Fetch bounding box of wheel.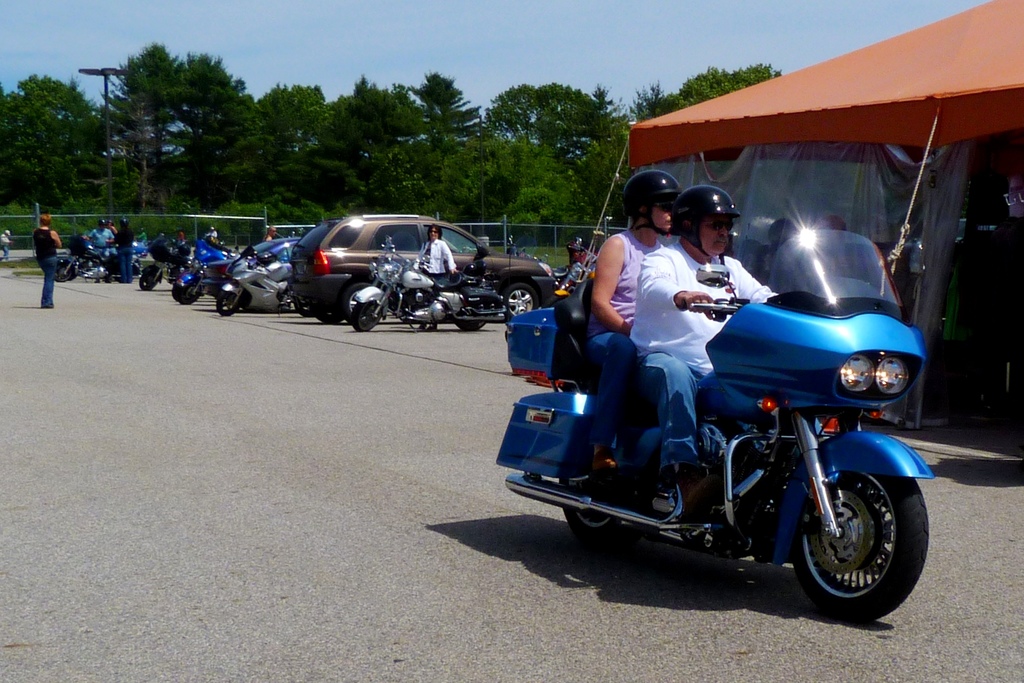
Bbox: region(60, 257, 75, 282).
